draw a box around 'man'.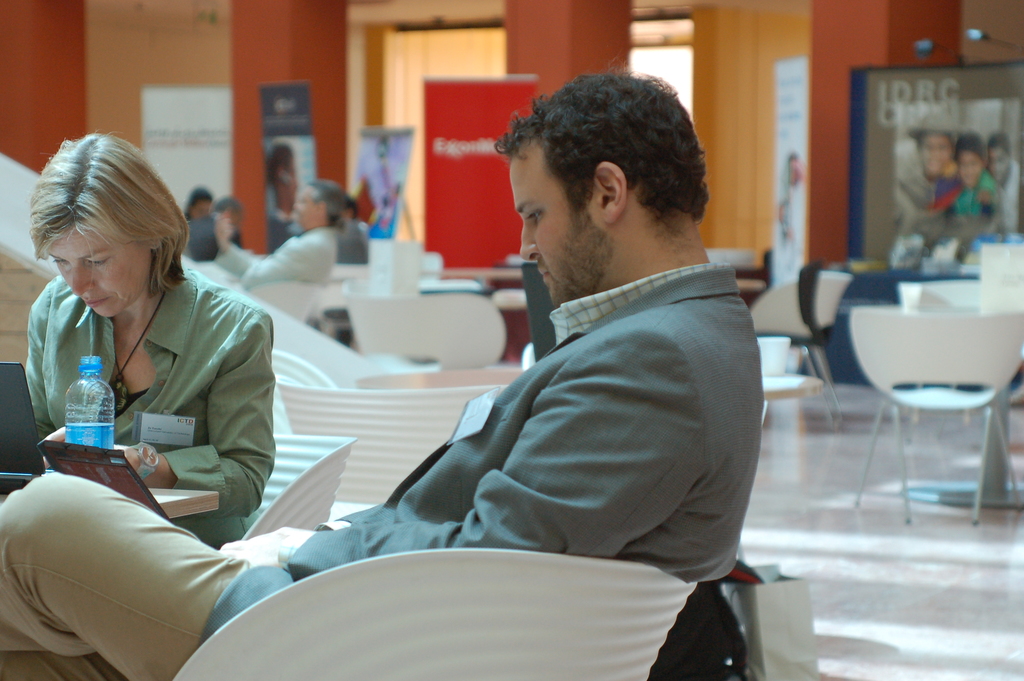
pyautogui.locateOnScreen(182, 193, 246, 268).
